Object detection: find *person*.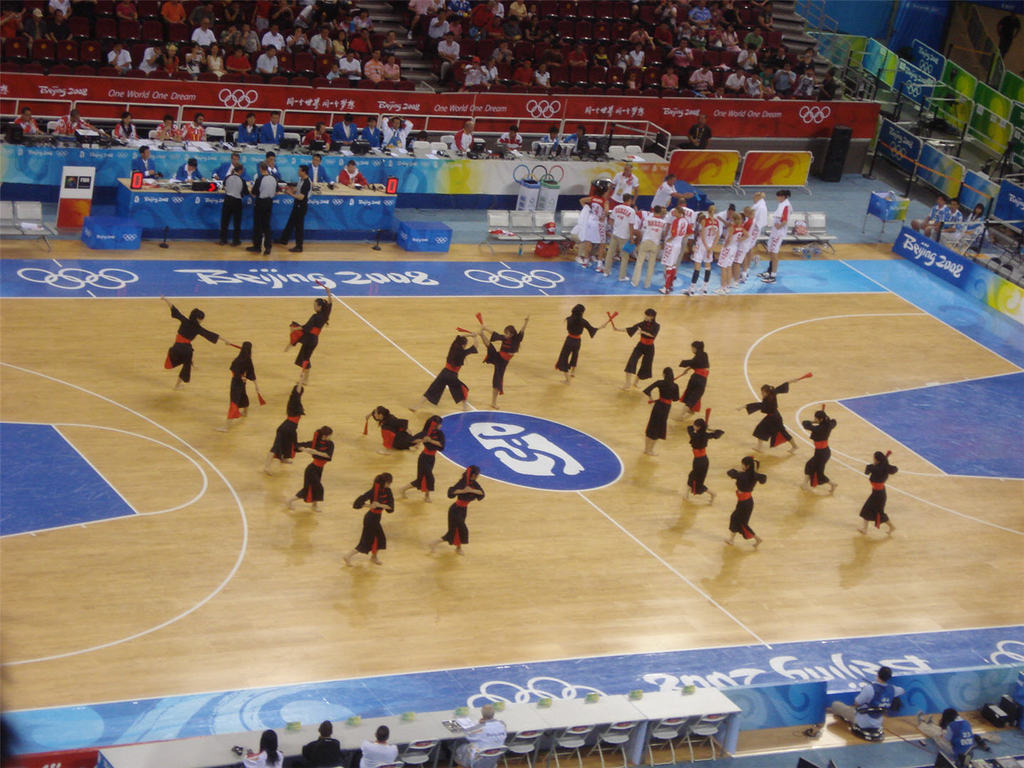
crop(220, 339, 267, 421).
